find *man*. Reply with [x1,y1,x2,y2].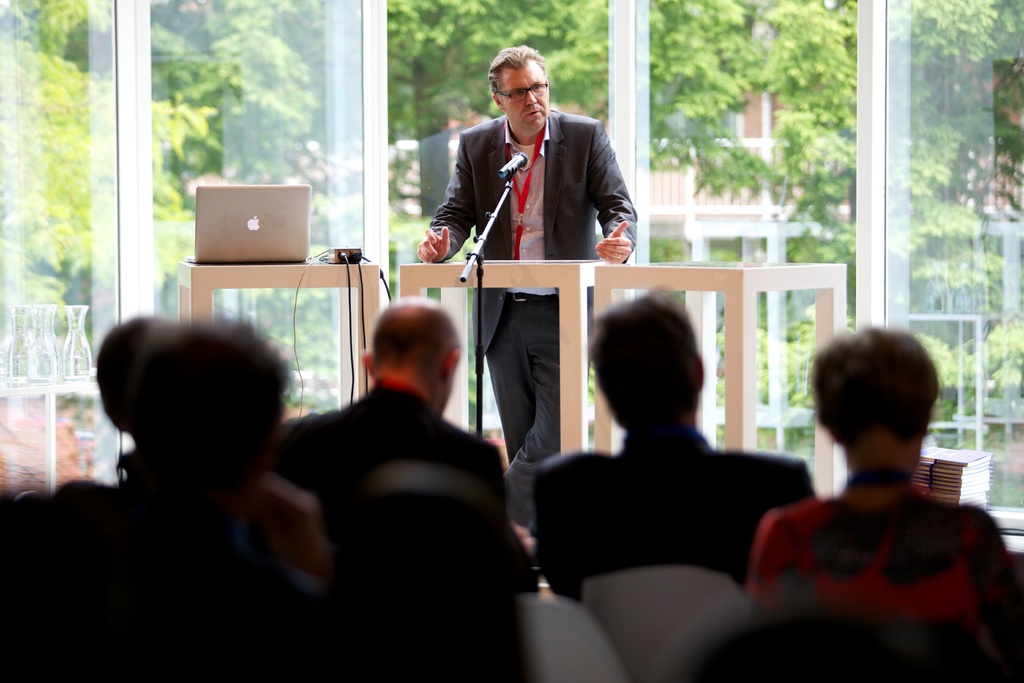
[286,308,553,586].
